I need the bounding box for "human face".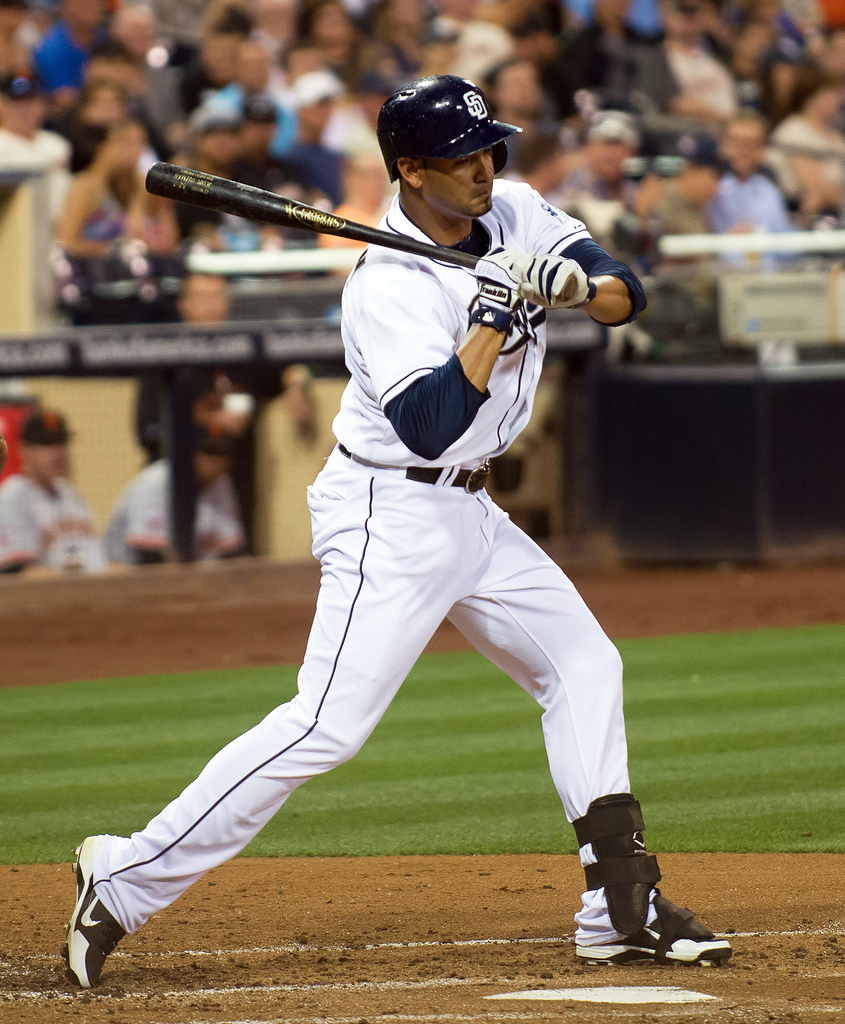
Here it is: box=[827, 33, 844, 76].
